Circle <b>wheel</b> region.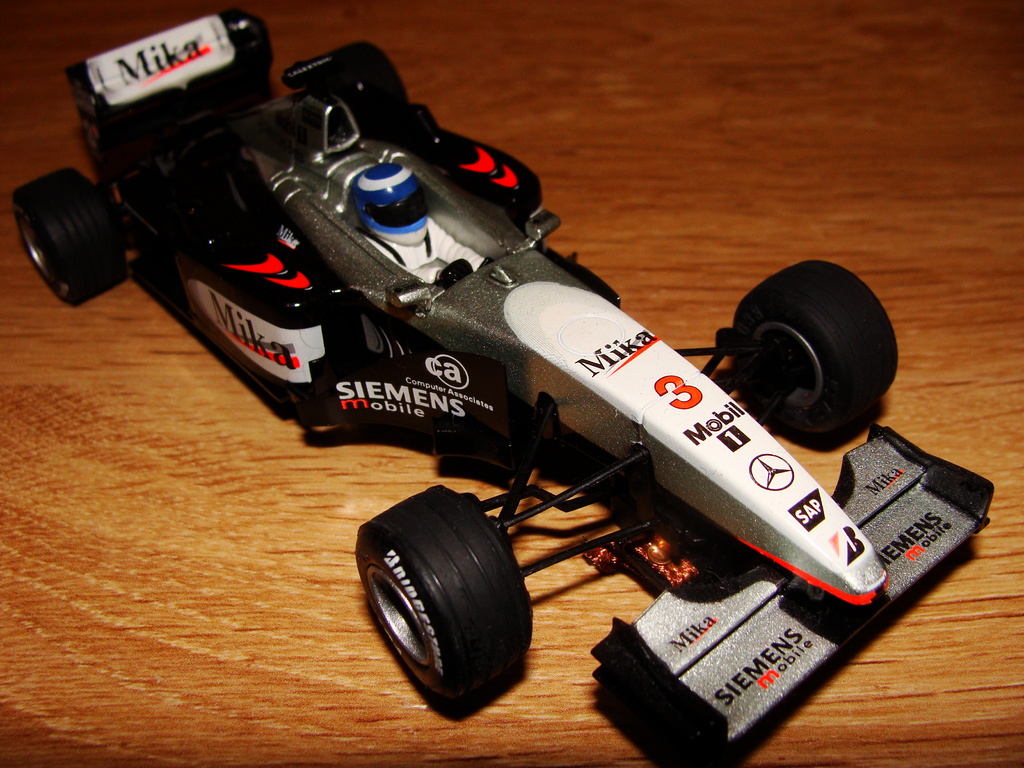
Region: 356 477 531 707.
